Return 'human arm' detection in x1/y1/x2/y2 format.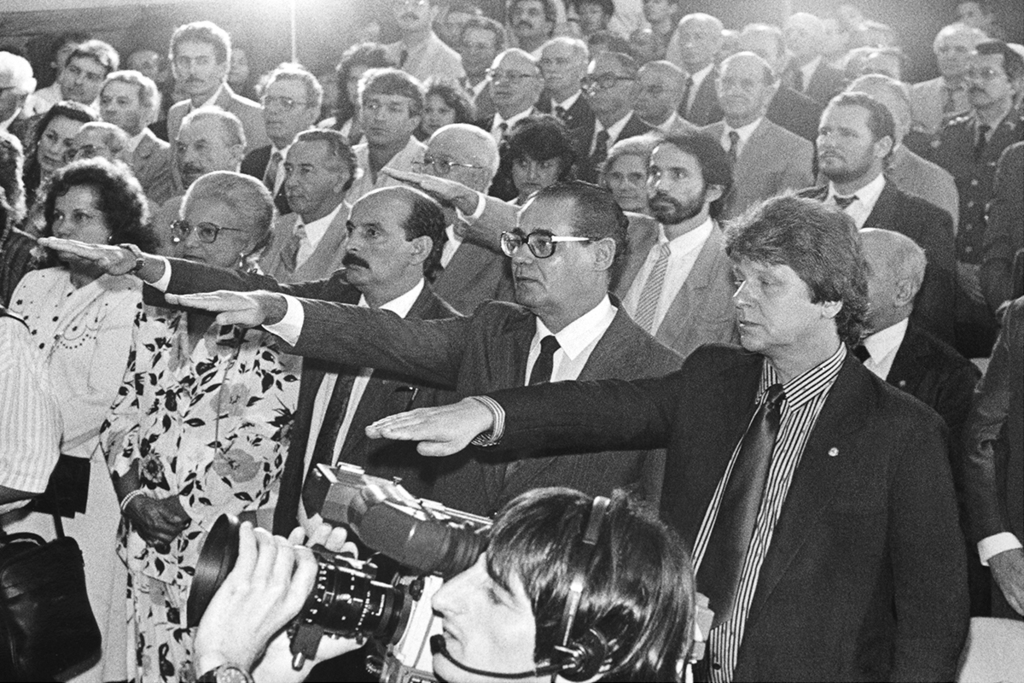
980/143/1022/325.
